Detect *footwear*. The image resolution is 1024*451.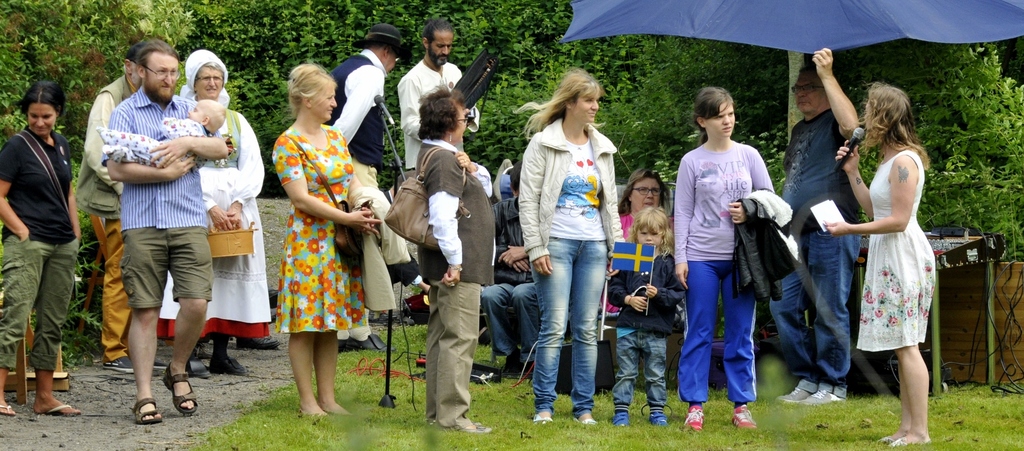
{"x1": 0, "y1": 398, "x2": 16, "y2": 420}.
